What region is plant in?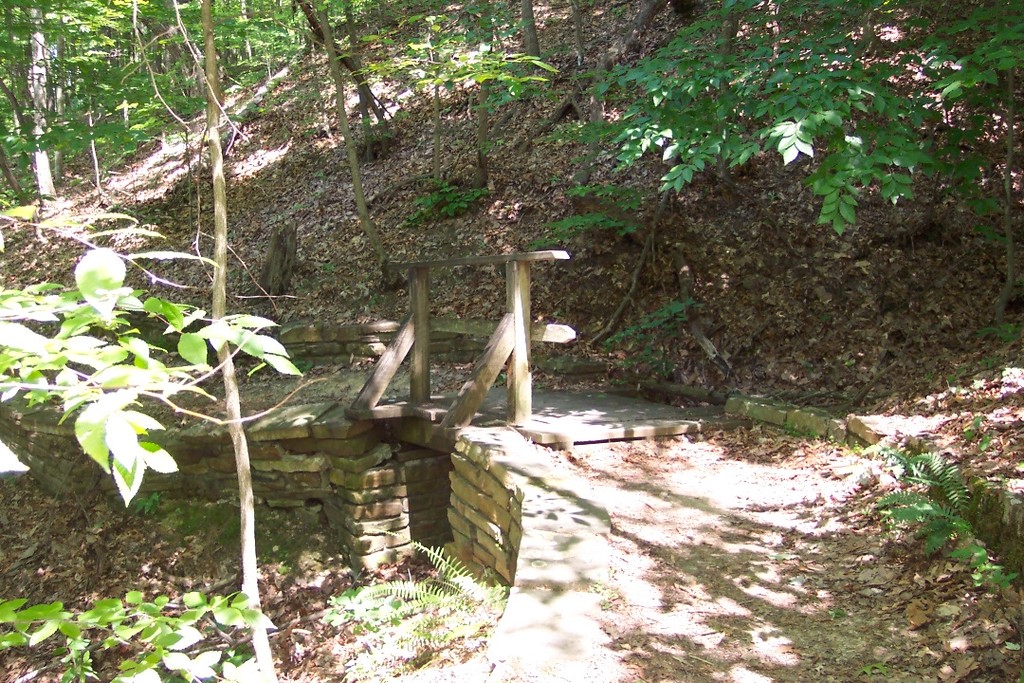
rect(0, 580, 282, 682).
